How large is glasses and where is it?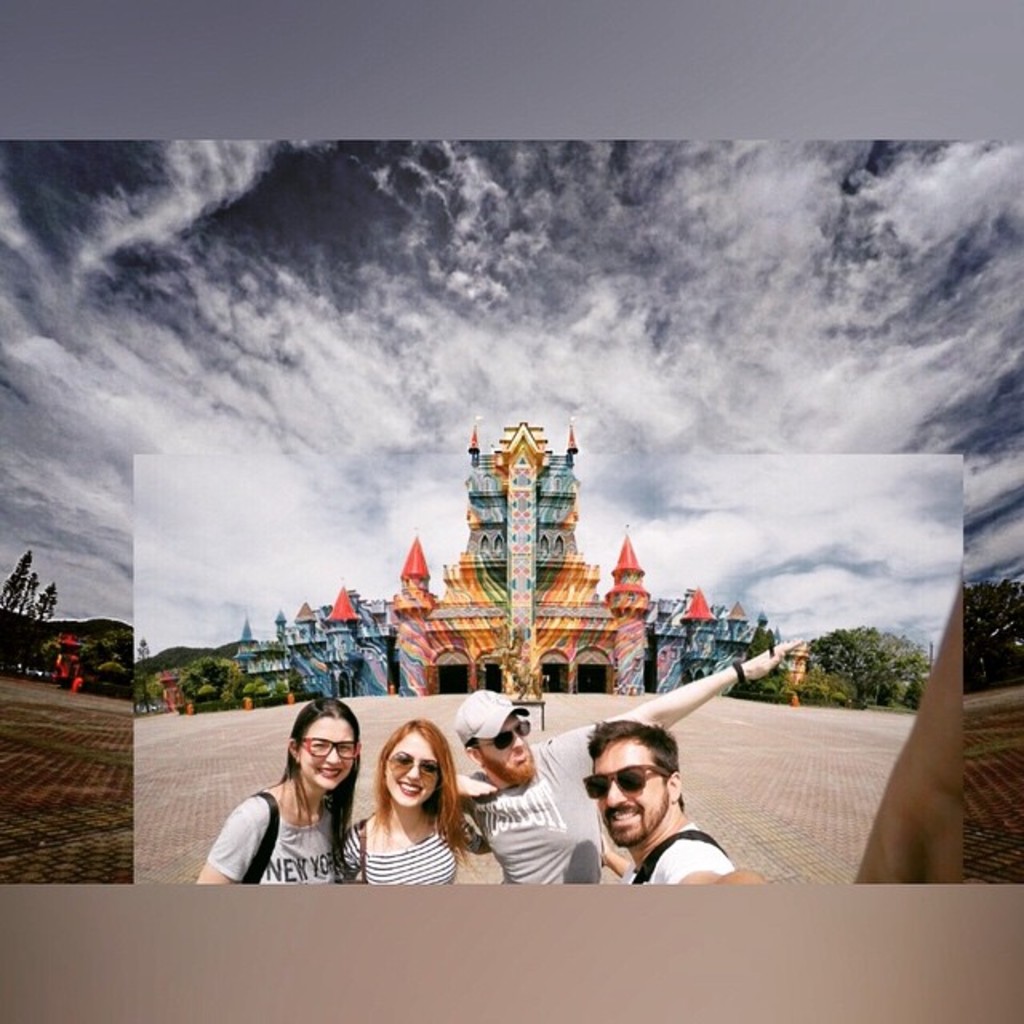
Bounding box: [x1=477, y1=720, x2=528, y2=752].
